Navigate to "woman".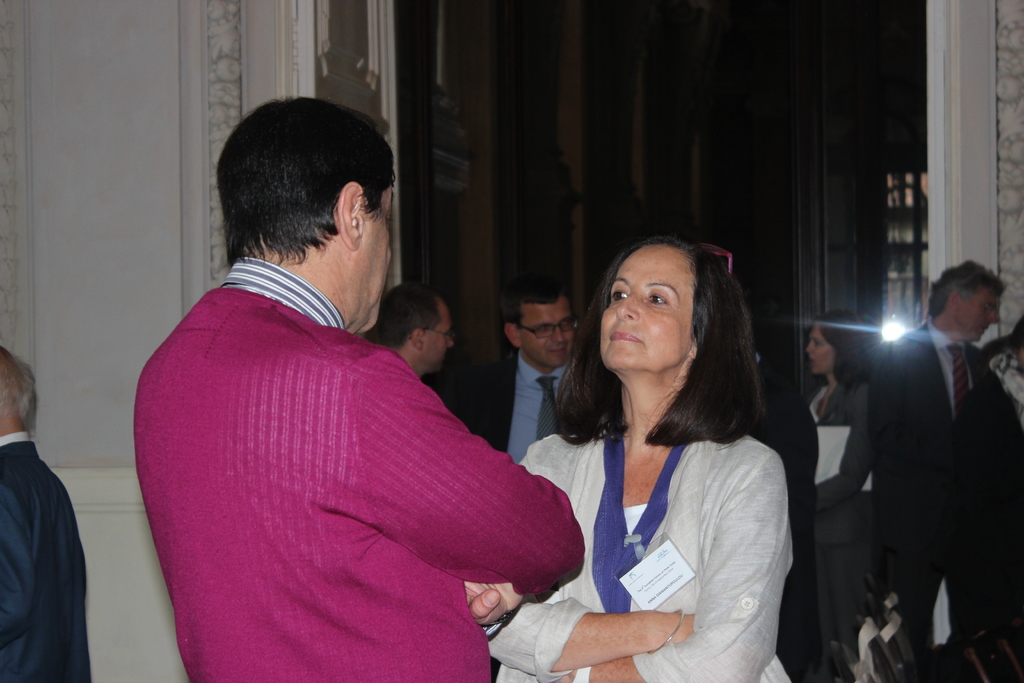
Navigation target: [x1=787, y1=312, x2=876, y2=682].
